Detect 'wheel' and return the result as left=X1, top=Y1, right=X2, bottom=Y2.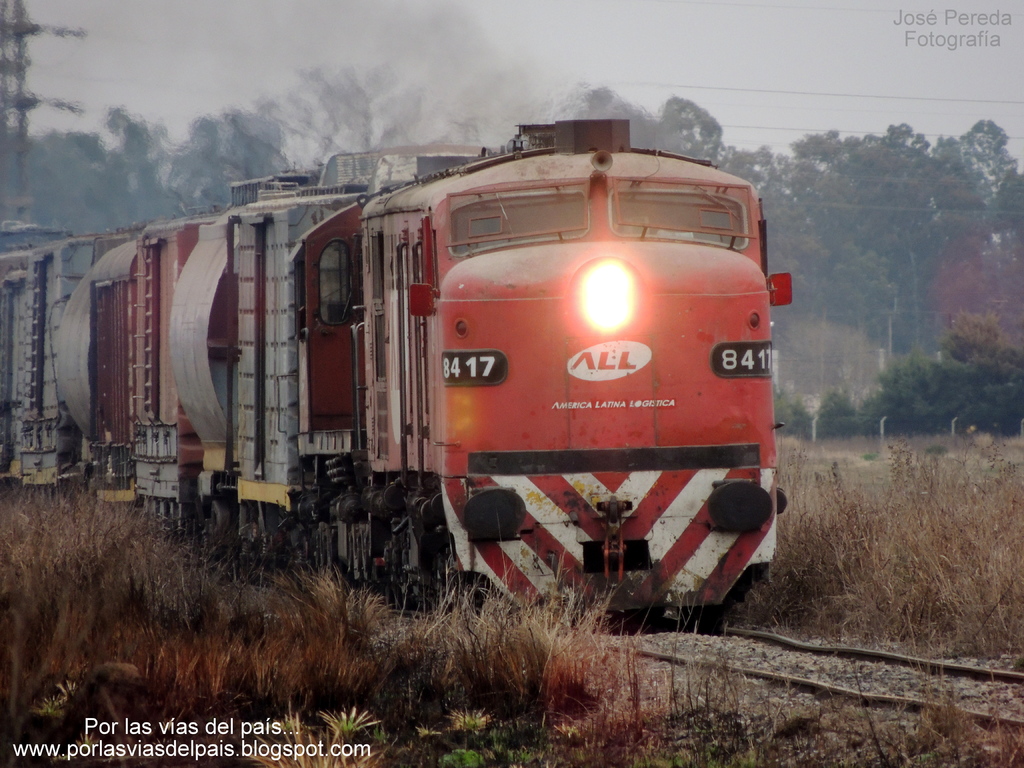
left=428, top=531, right=467, bottom=618.
